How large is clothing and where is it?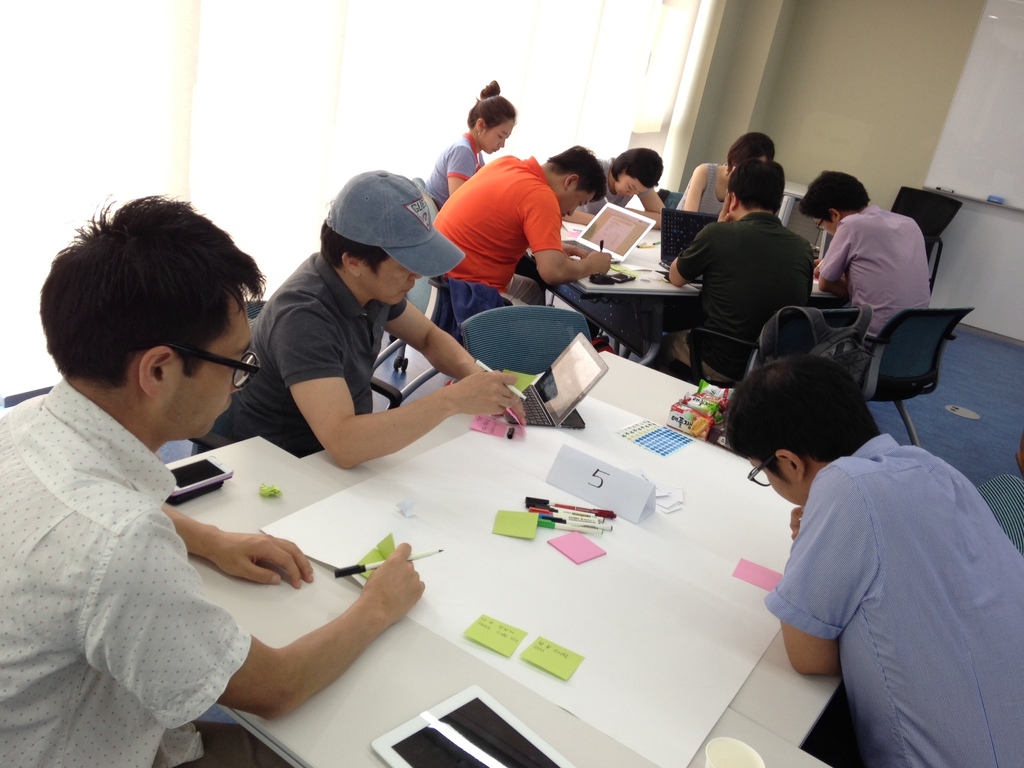
Bounding box: rect(662, 209, 819, 352).
